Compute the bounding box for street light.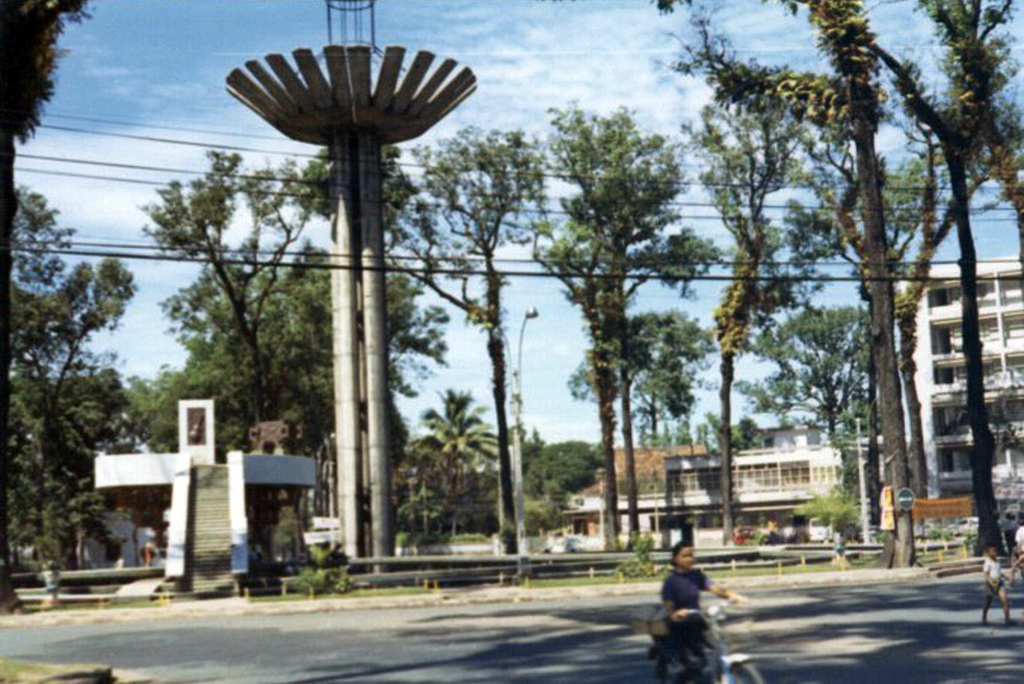
region(500, 304, 537, 553).
